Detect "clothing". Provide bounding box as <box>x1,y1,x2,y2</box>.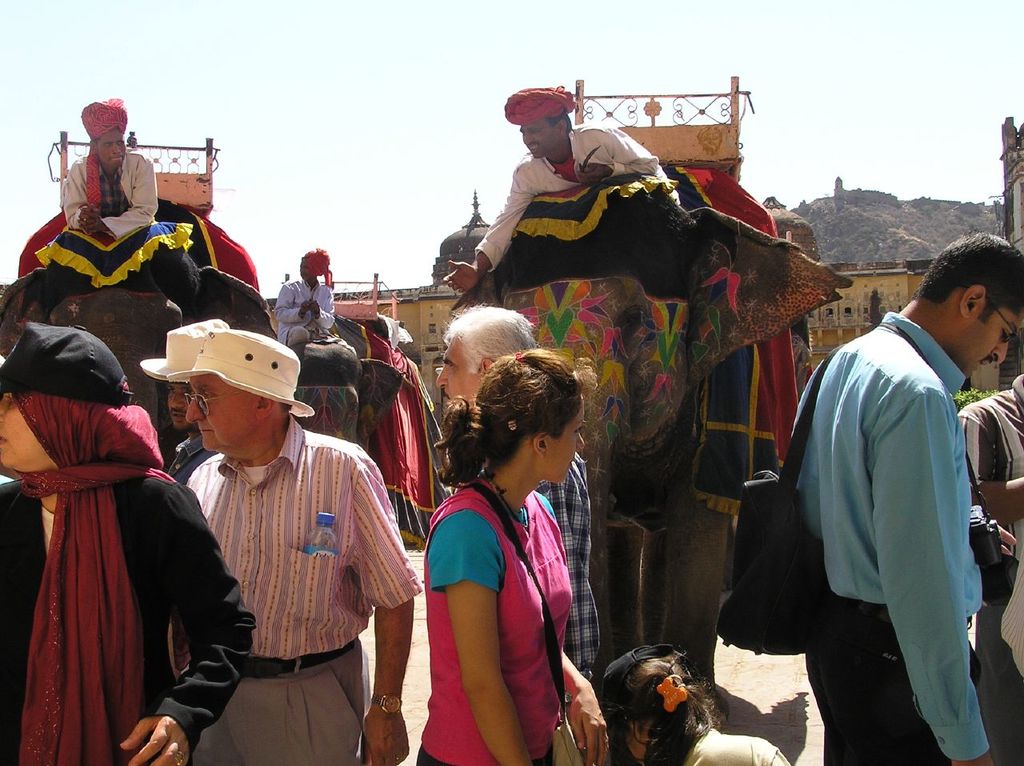
<box>274,283,334,347</box>.
